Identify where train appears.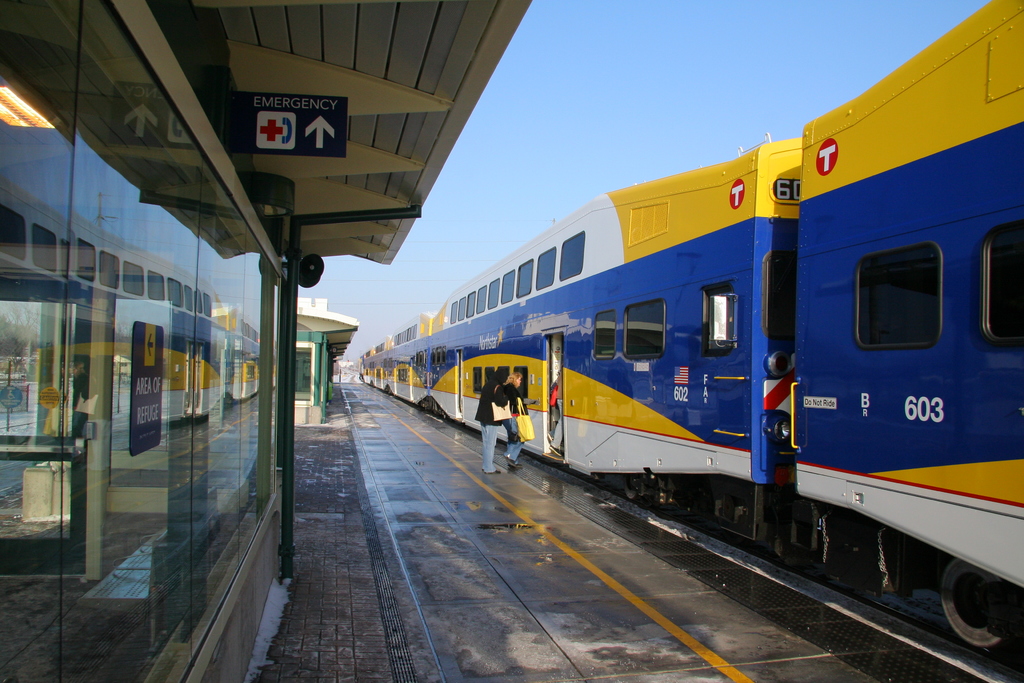
Appears at (x1=355, y1=0, x2=1023, y2=648).
